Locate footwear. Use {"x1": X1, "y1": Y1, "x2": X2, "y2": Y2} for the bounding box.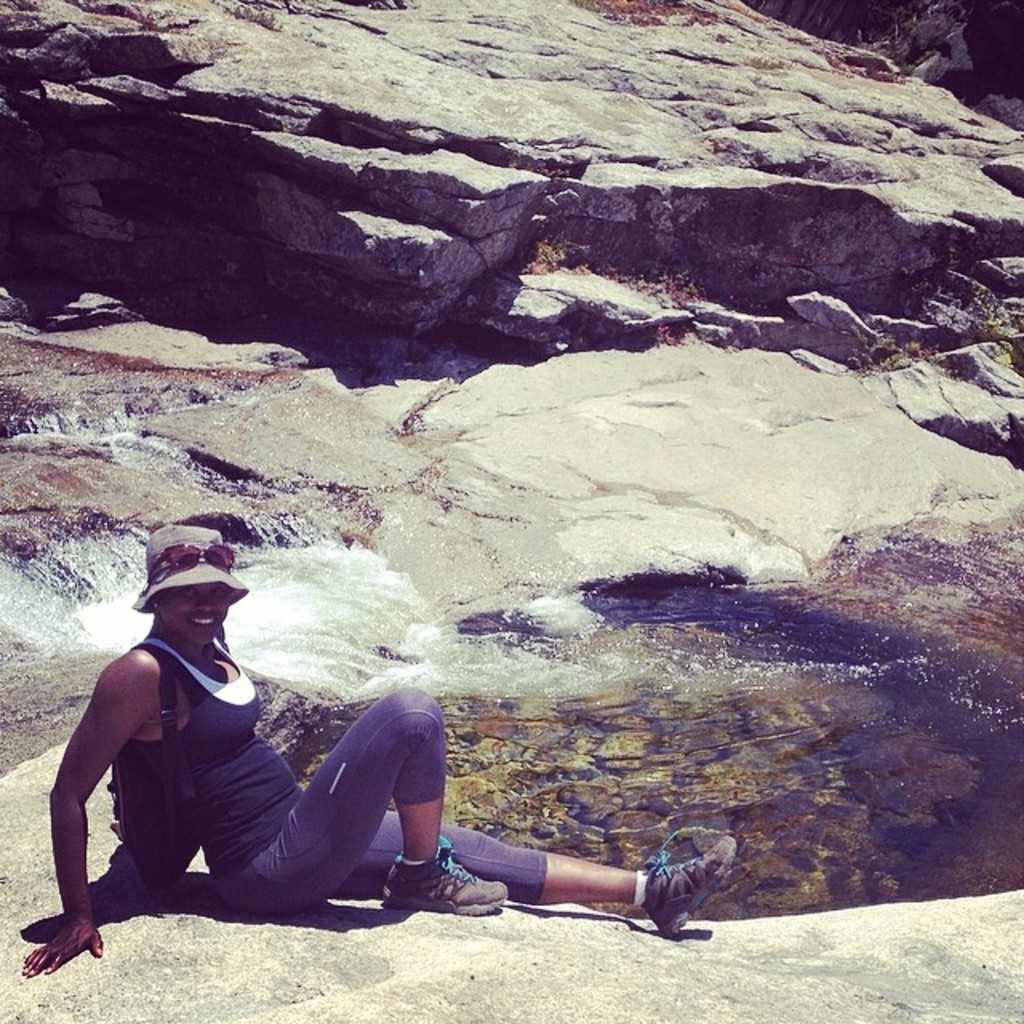
{"x1": 376, "y1": 834, "x2": 509, "y2": 918}.
